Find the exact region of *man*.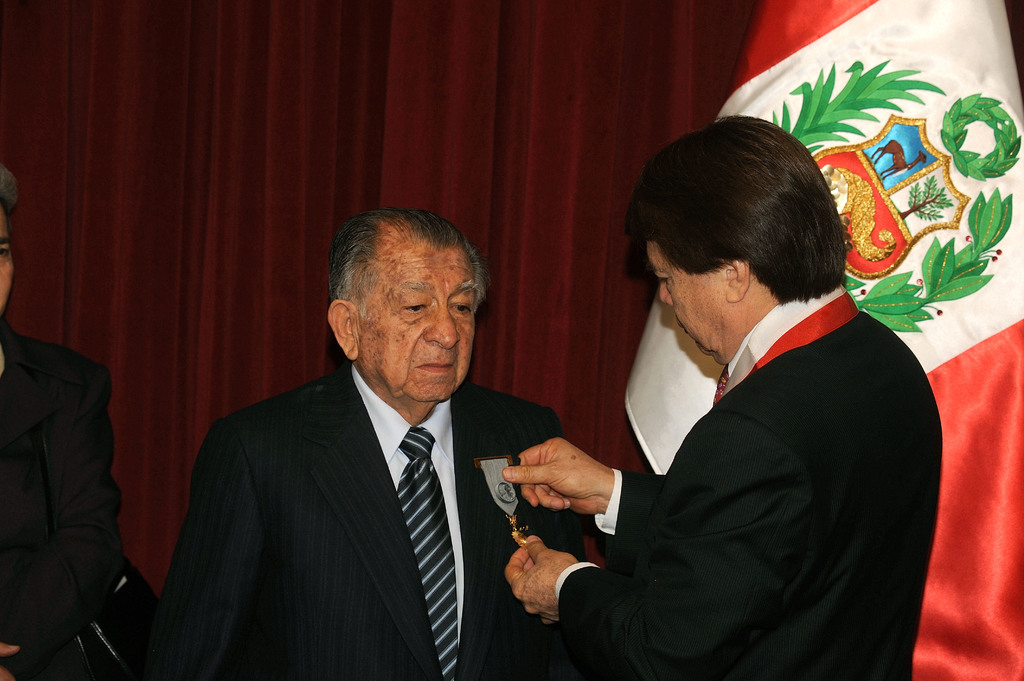
Exact region: BBox(141, 223, 575, 669).
